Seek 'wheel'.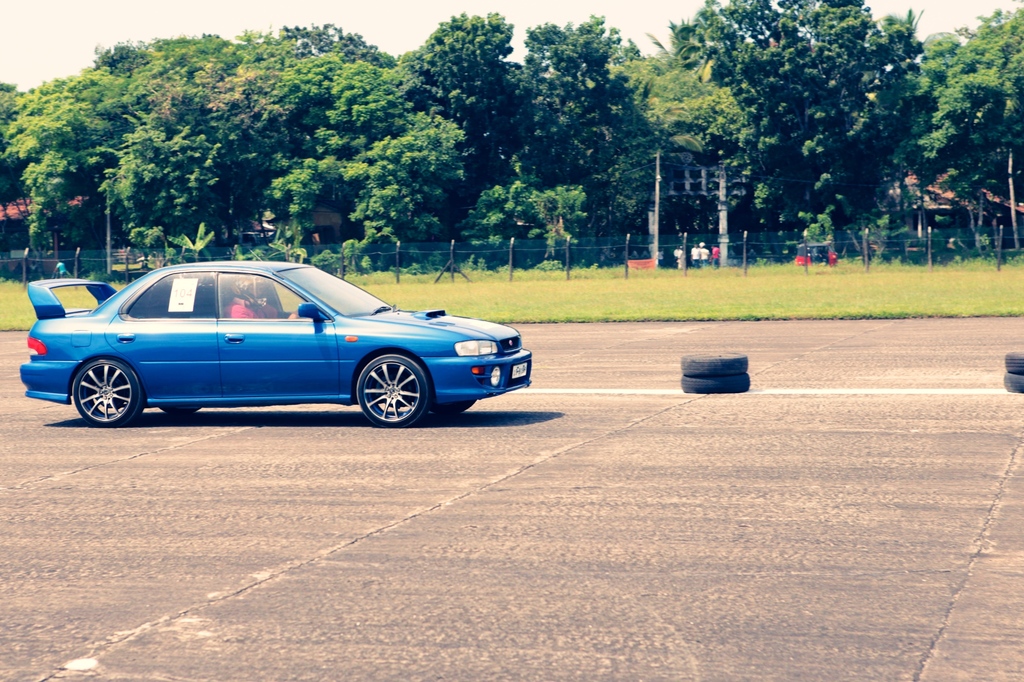
1005:353:1023:374.
